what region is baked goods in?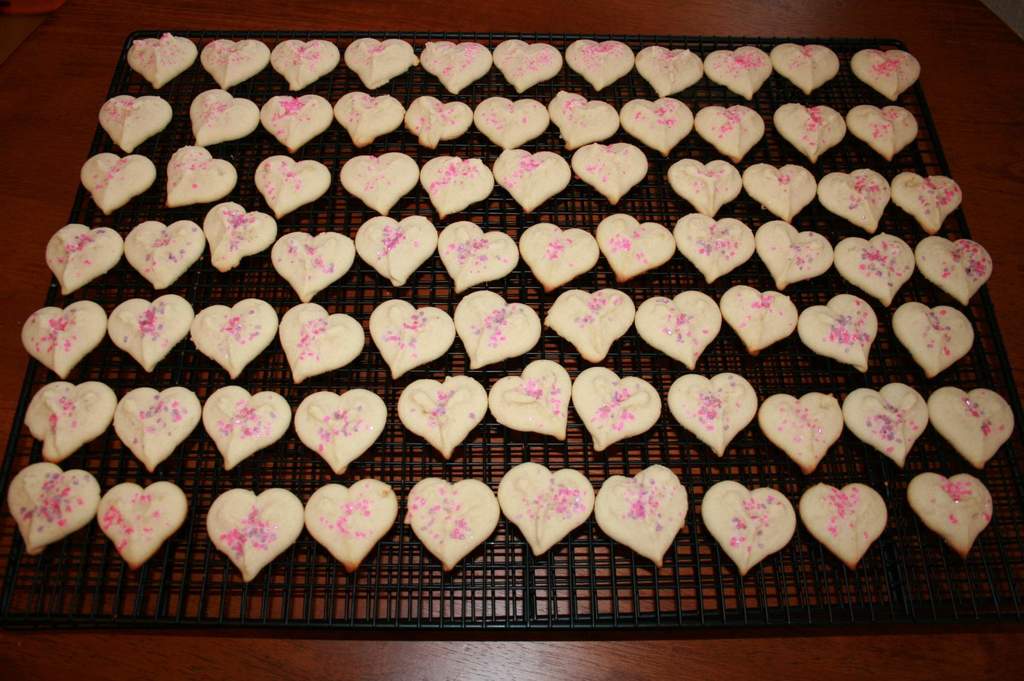
pyautogui.locateOnScreen(758, 393, 844, 474).
